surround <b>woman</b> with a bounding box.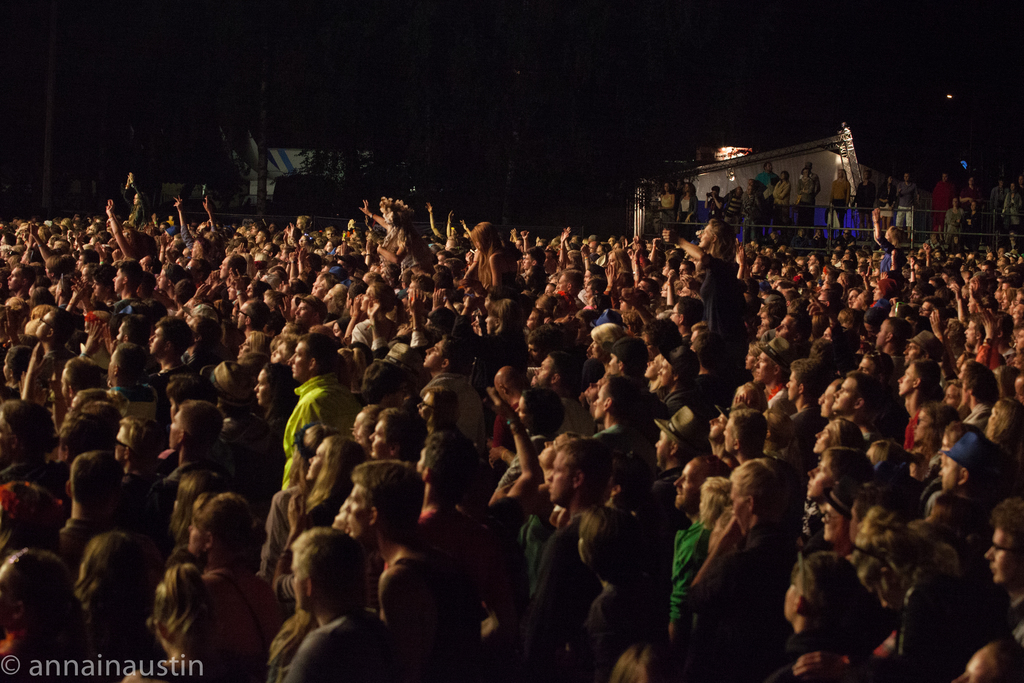
[740, 181, 765, 239].
